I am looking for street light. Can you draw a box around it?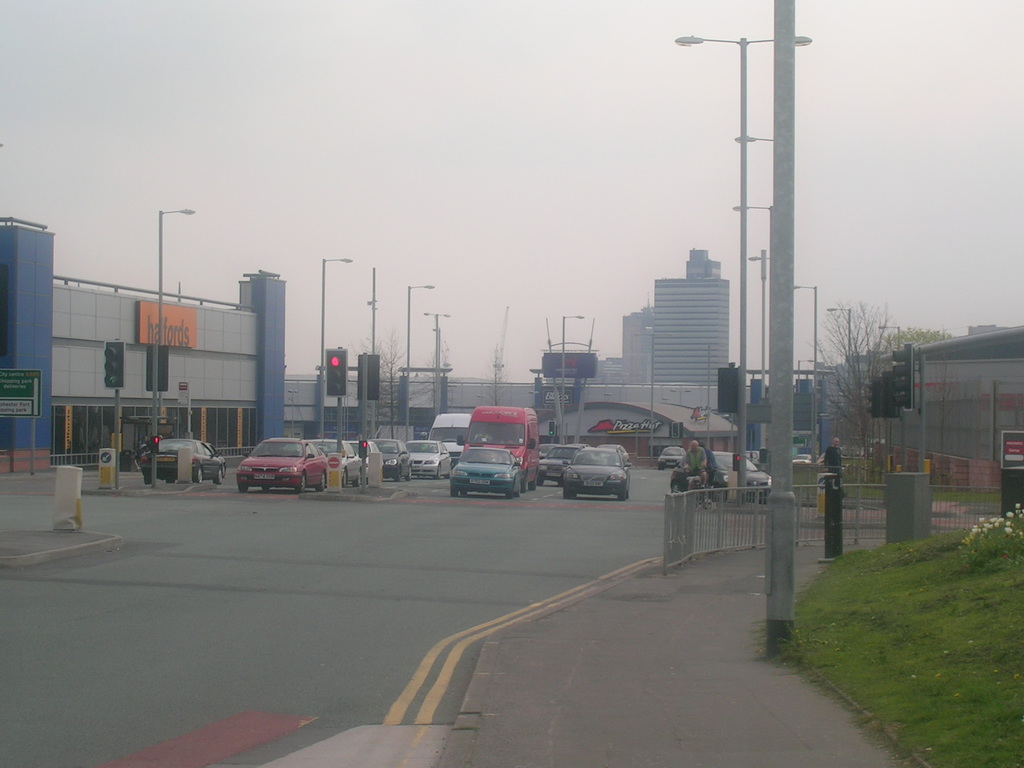
Sure, the bounding box is {"left": 424, "top": 307, "right": 451, "bottom": 412}.
